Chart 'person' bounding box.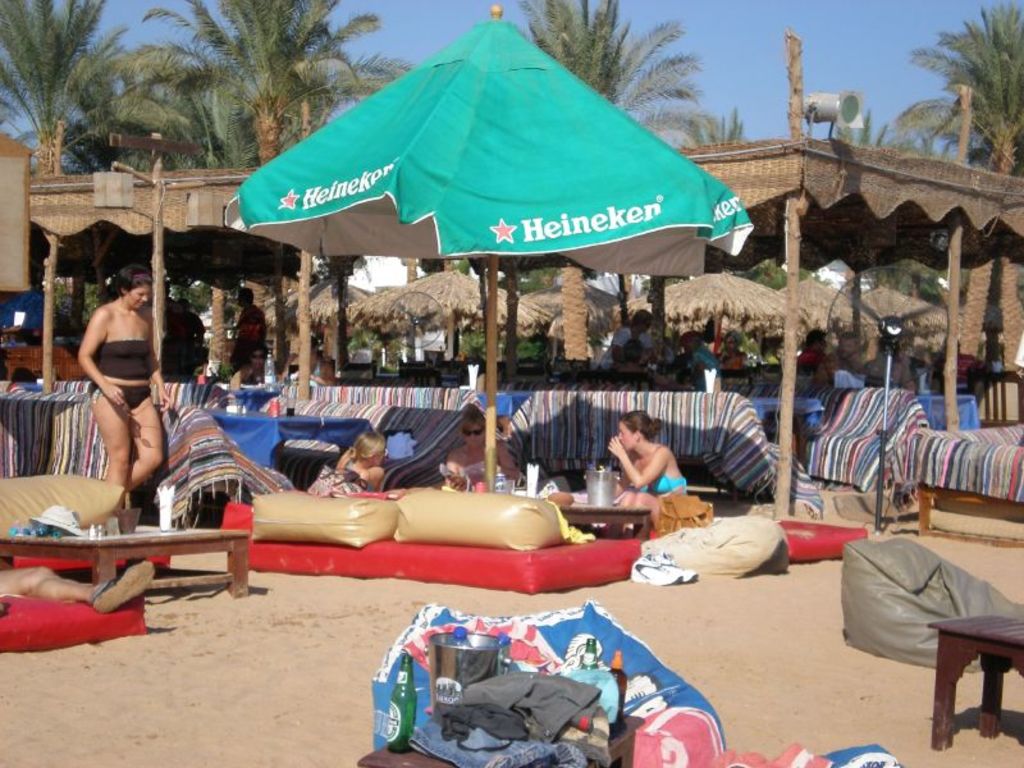
Charted: x1=0, y1=558, x2=154, y2=612.
